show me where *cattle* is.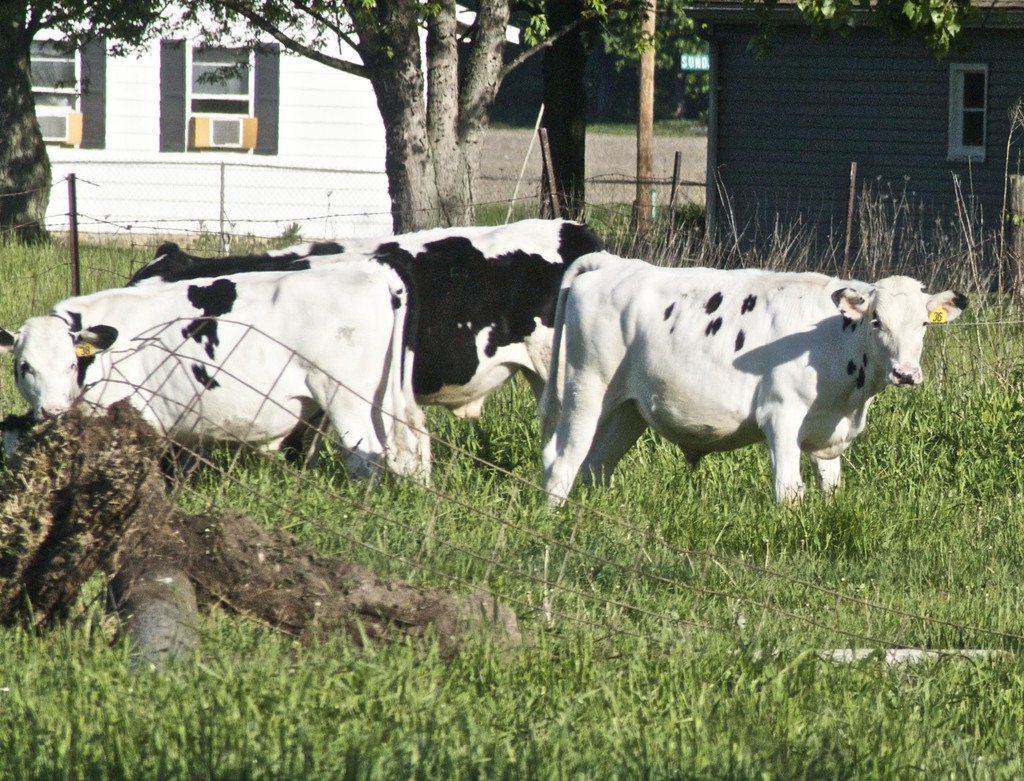
*cattle* is at 129:223:610:466.
